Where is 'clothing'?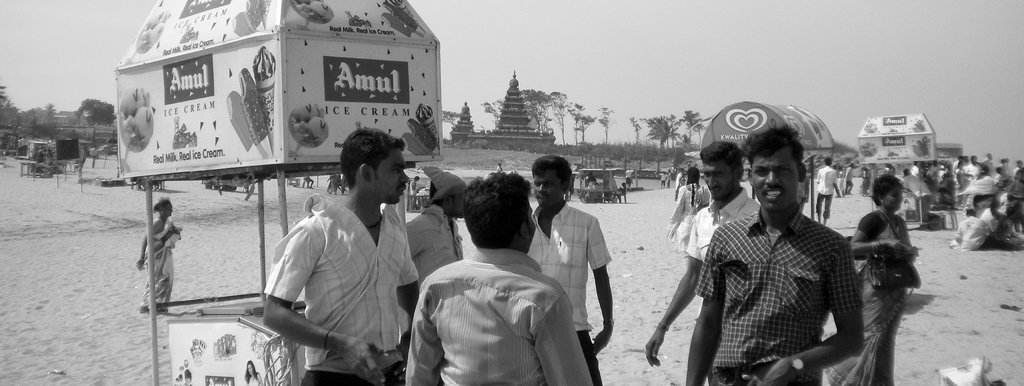
left=400, top=250, right=588, bottom=384.
